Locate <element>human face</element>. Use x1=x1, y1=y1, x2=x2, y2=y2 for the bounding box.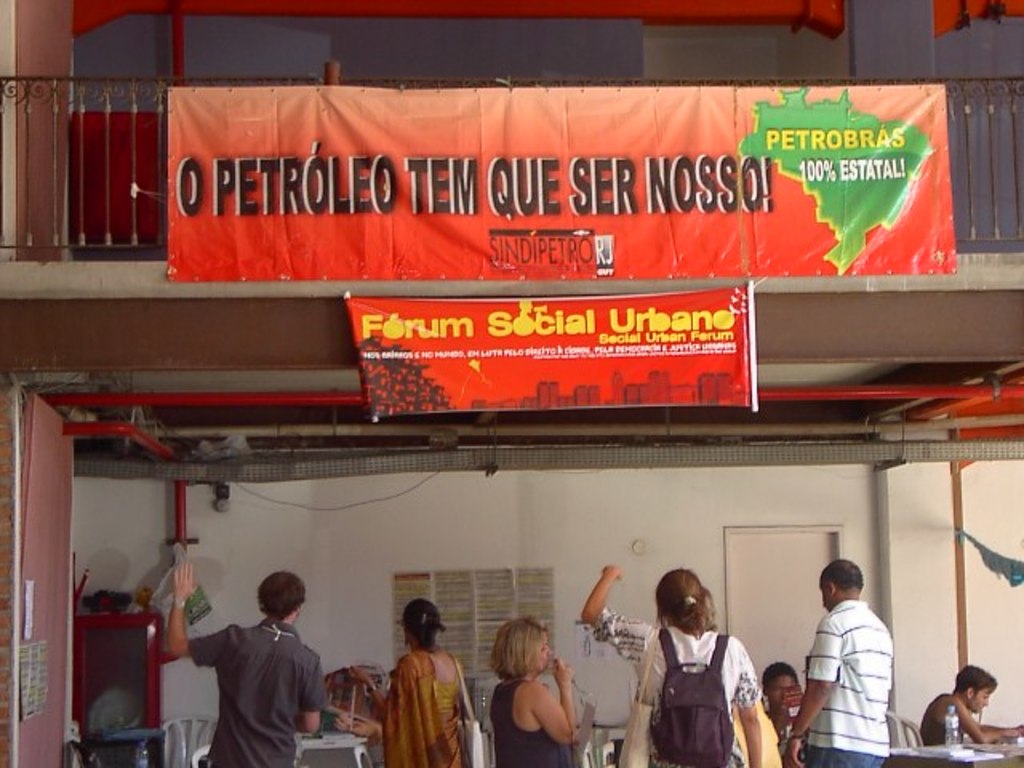
x1=976, y1=690, x2=992, y2=715.
